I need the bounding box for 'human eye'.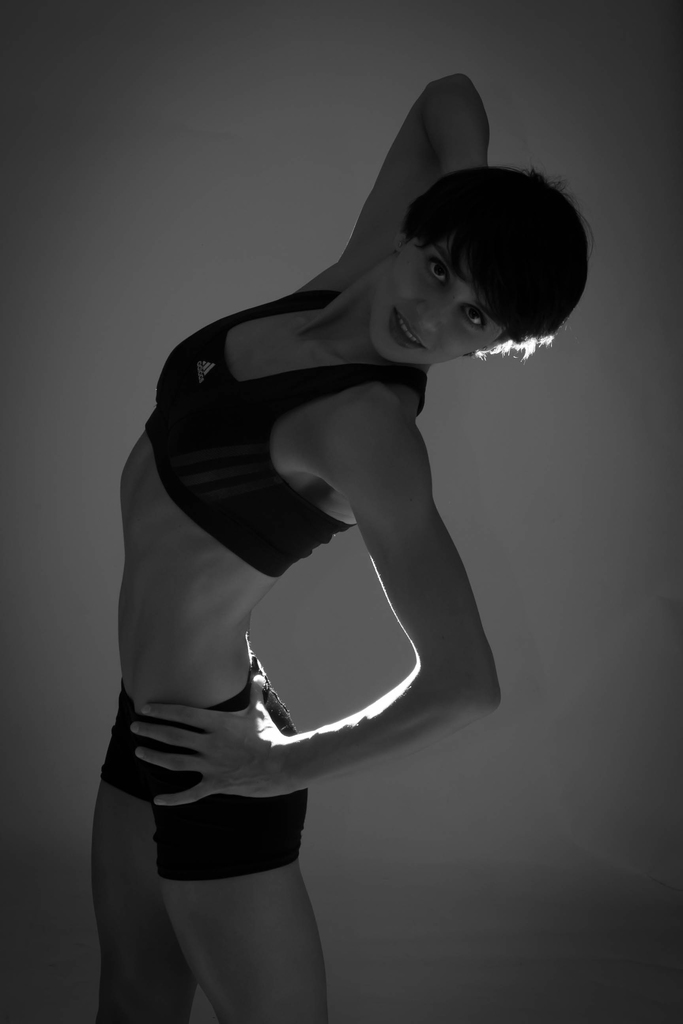
Here it is: [460,303,484,335].
